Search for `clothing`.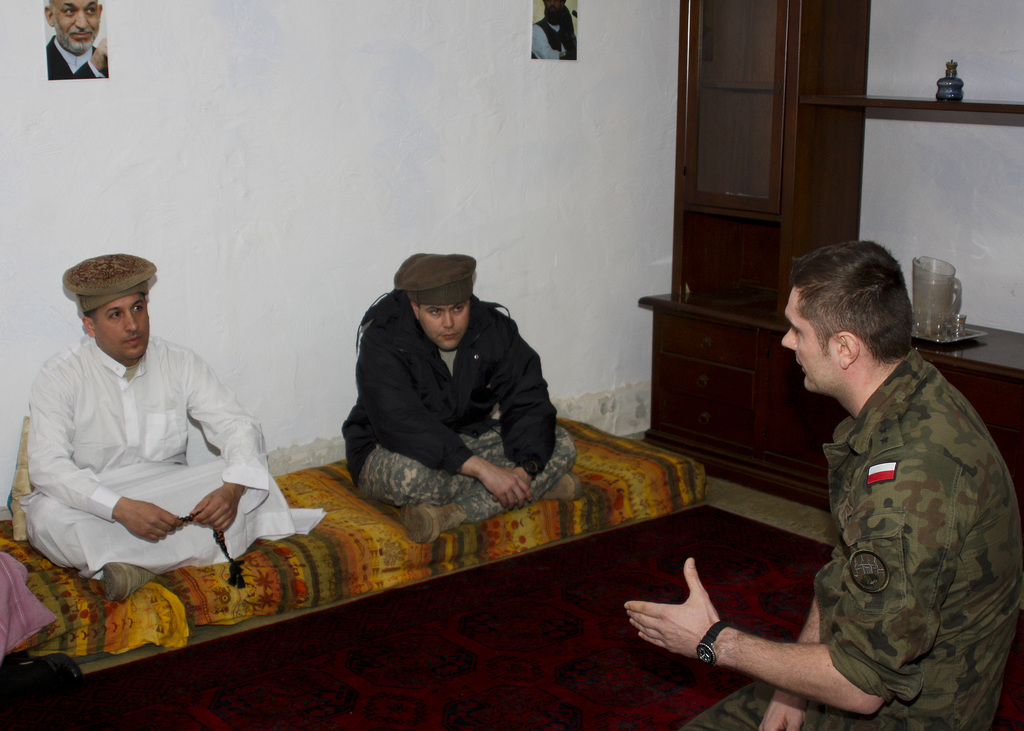
Found at (528, 16, 572, 65).
